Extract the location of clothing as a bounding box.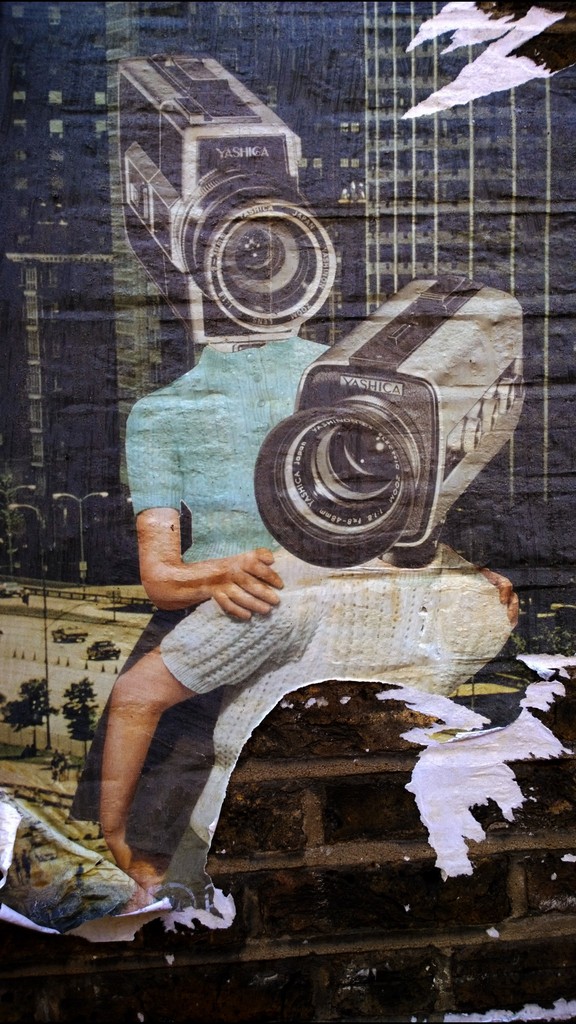
151/552/525/924.
